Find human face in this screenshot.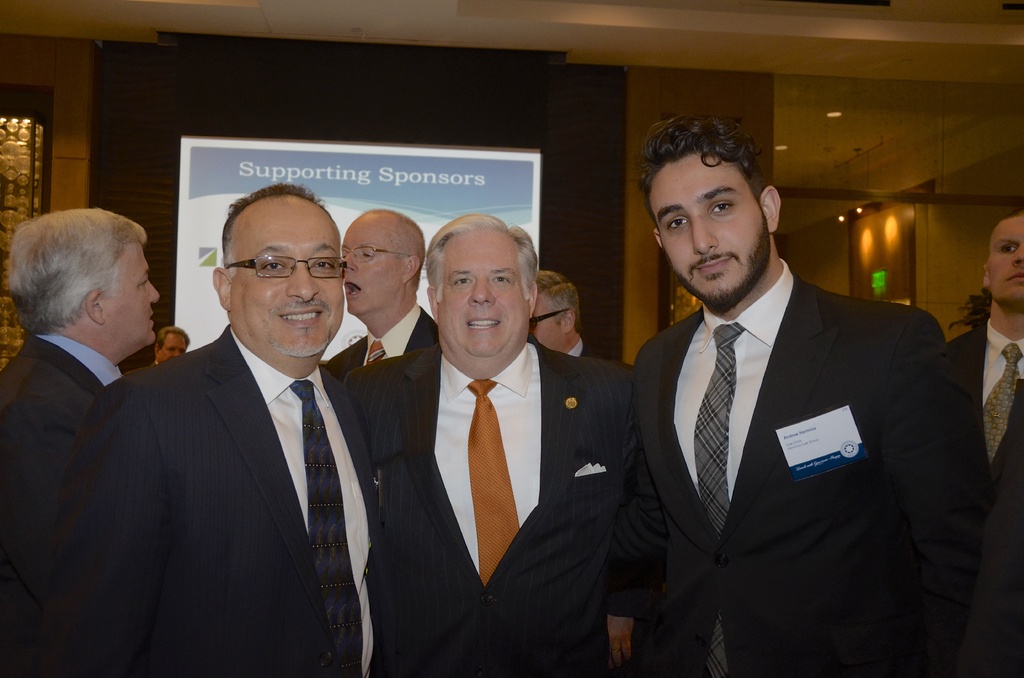
The bounding box for human face is 236:214:350:356.
